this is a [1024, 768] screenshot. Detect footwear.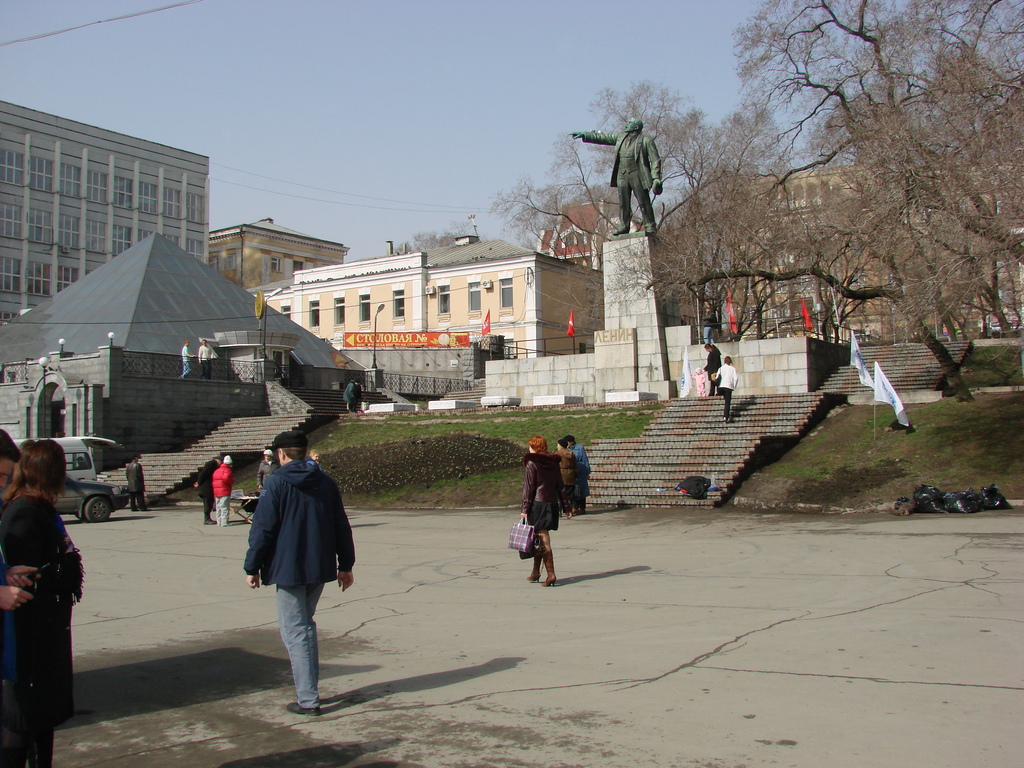
(x1=613, y1=230, x2=623, y2=236).
